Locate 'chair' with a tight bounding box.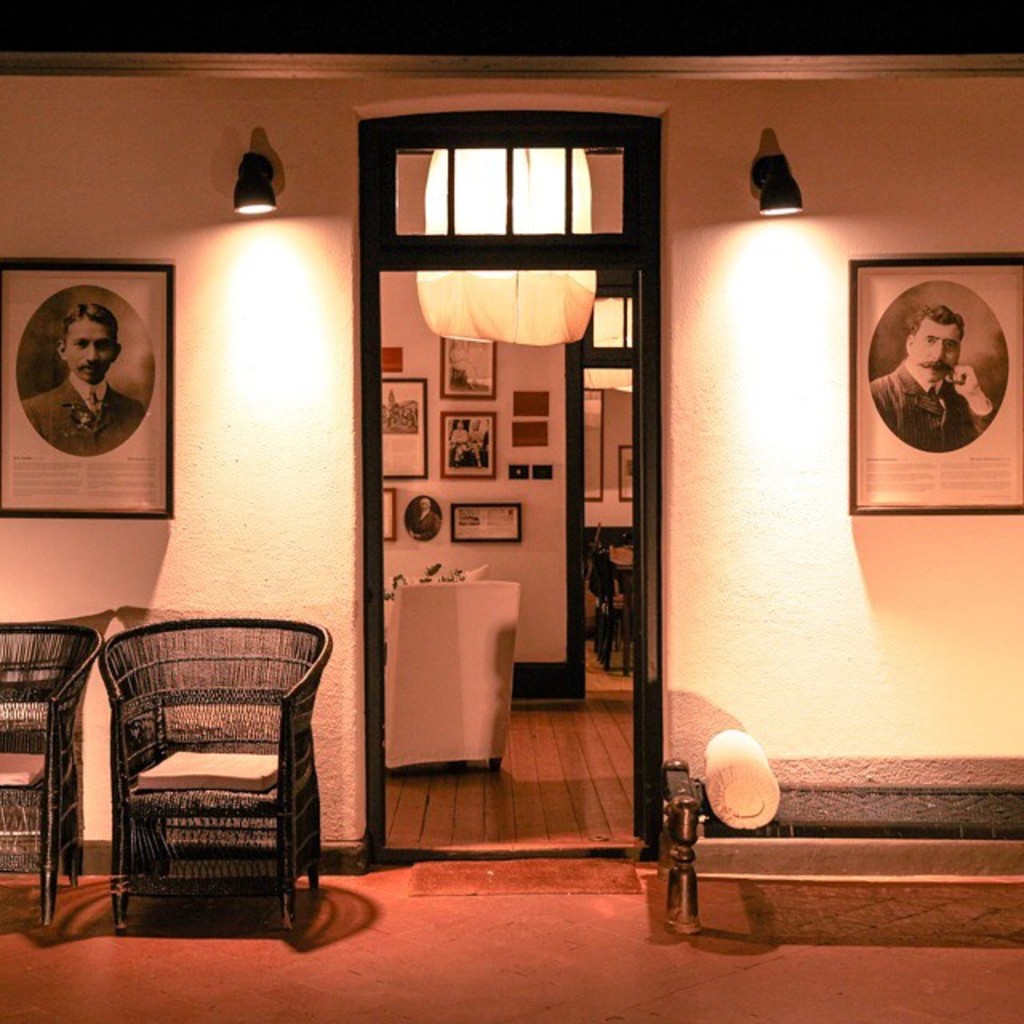
locate(0, 618, 106, 931).
